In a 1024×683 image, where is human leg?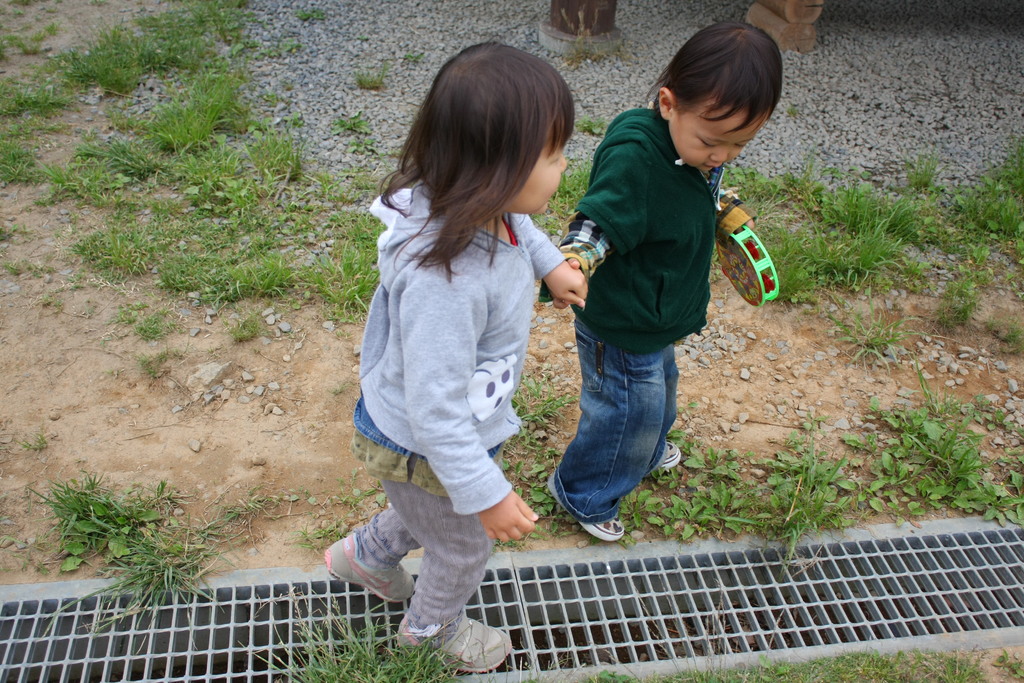
box=[362, 420, 513, 676].
